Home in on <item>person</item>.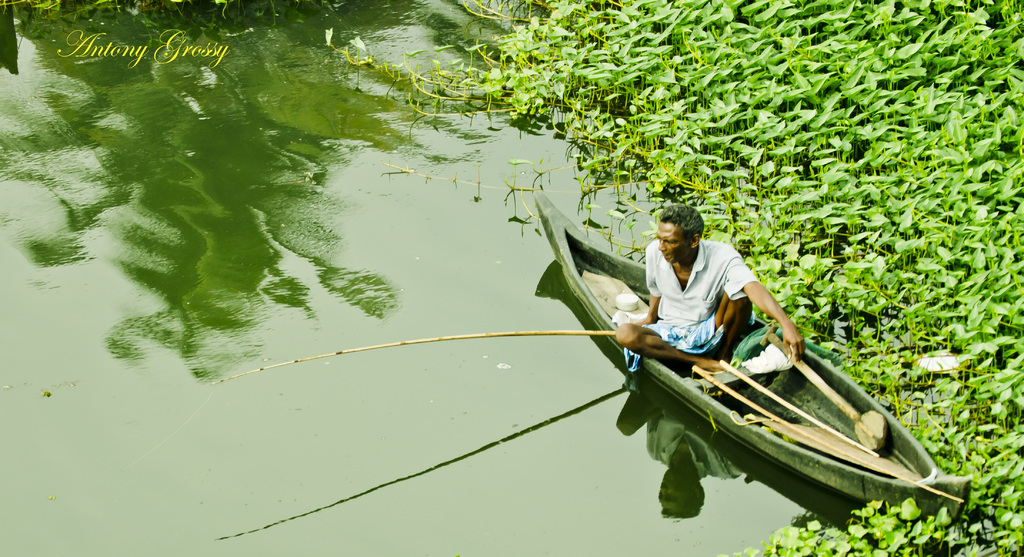
Homed in at bbox=[614, 201, 804, 370].
